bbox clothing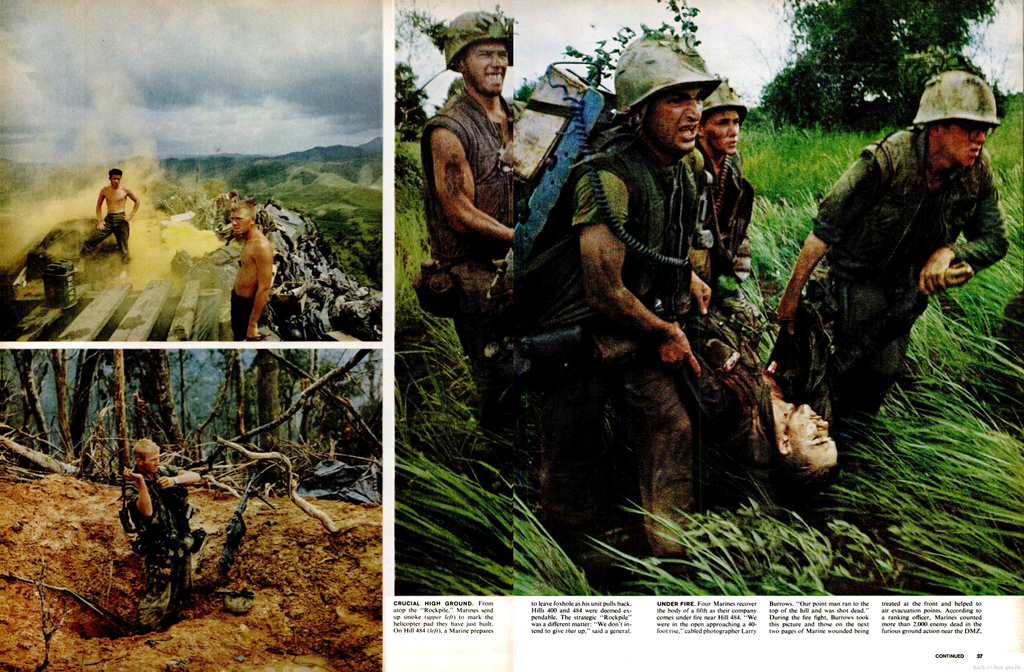
box(500, 110, 726, 461)
